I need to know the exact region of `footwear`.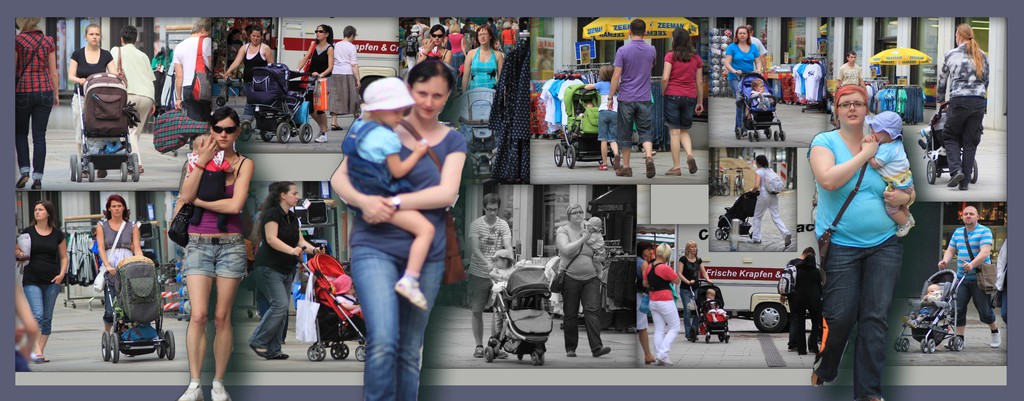
Region: (17,168,31,188).
